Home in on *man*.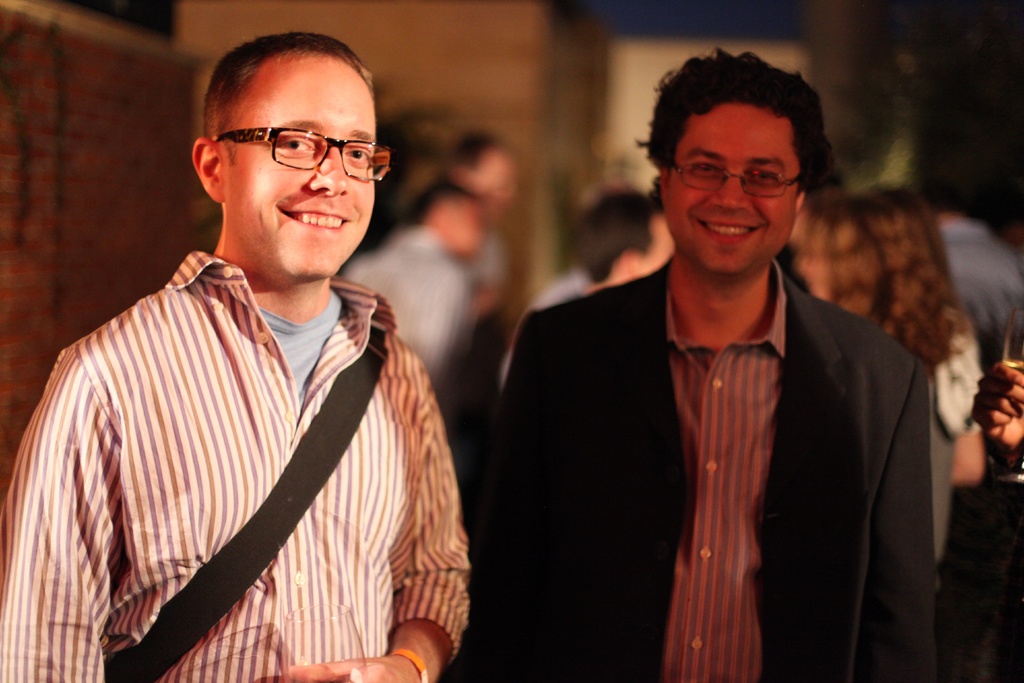
Homed in at box=[458, 65, 961, 670].
